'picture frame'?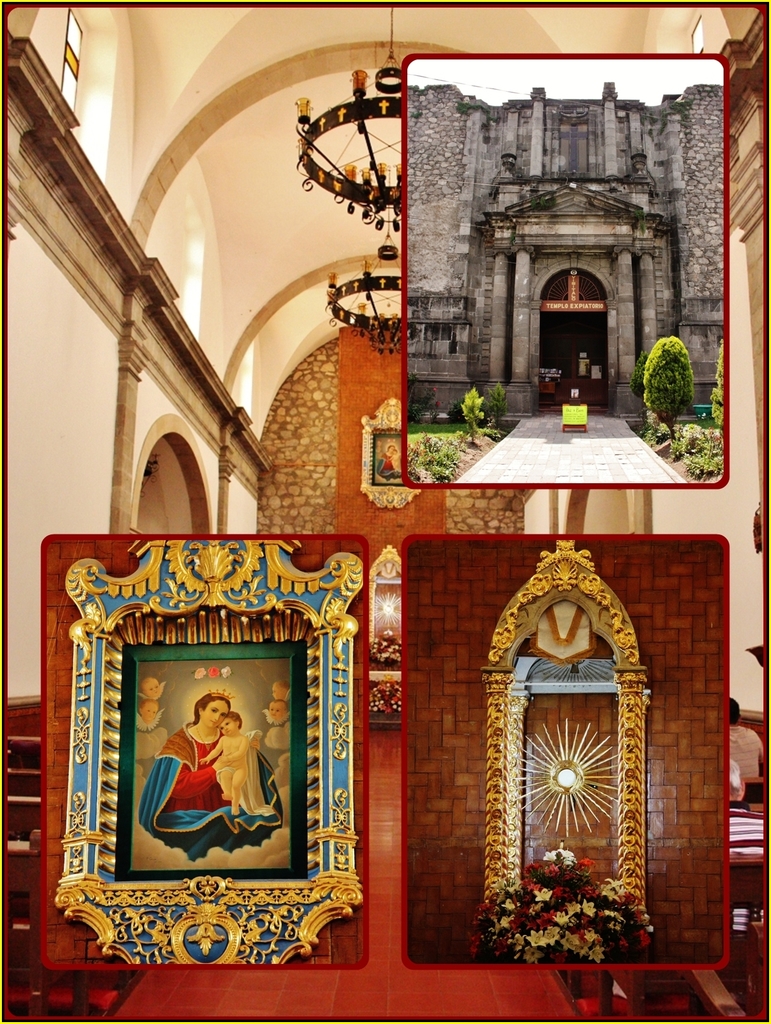
402, 54, 727, 491
